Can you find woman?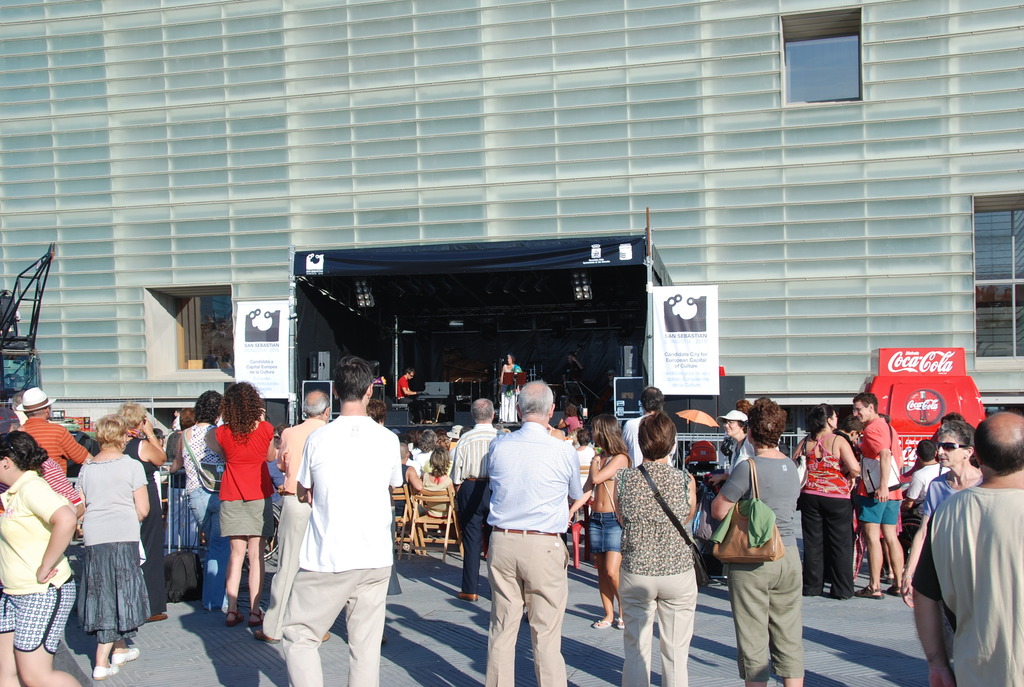
Yes, bounding box: [x1=785, y1=406, x2=856, y2=603].
